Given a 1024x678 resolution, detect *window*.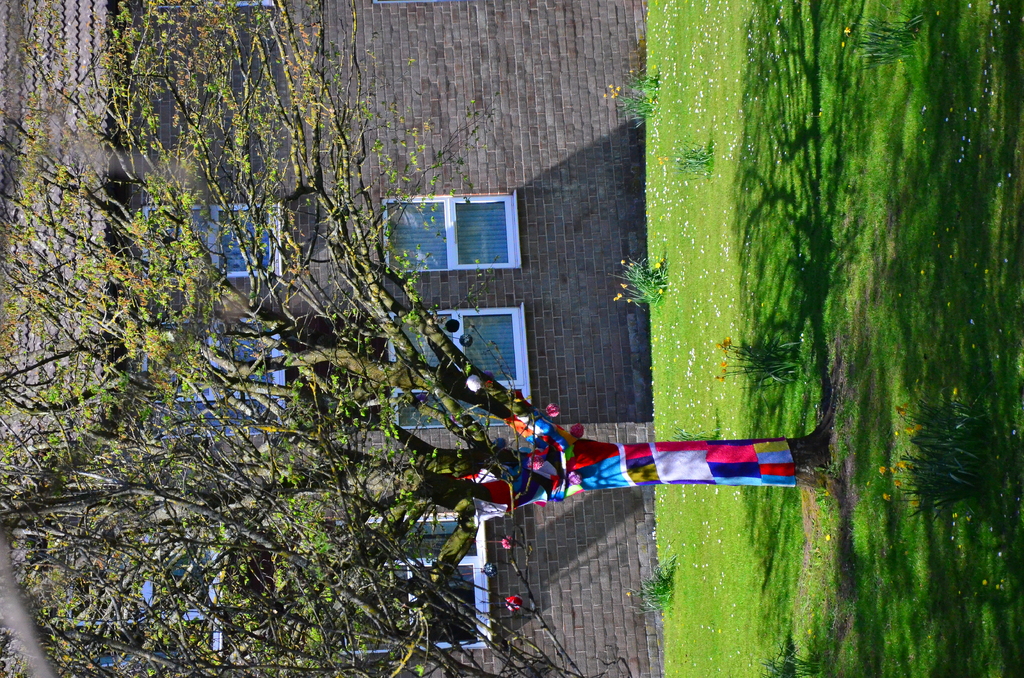
bbox=(382, 302, 538, 426).
